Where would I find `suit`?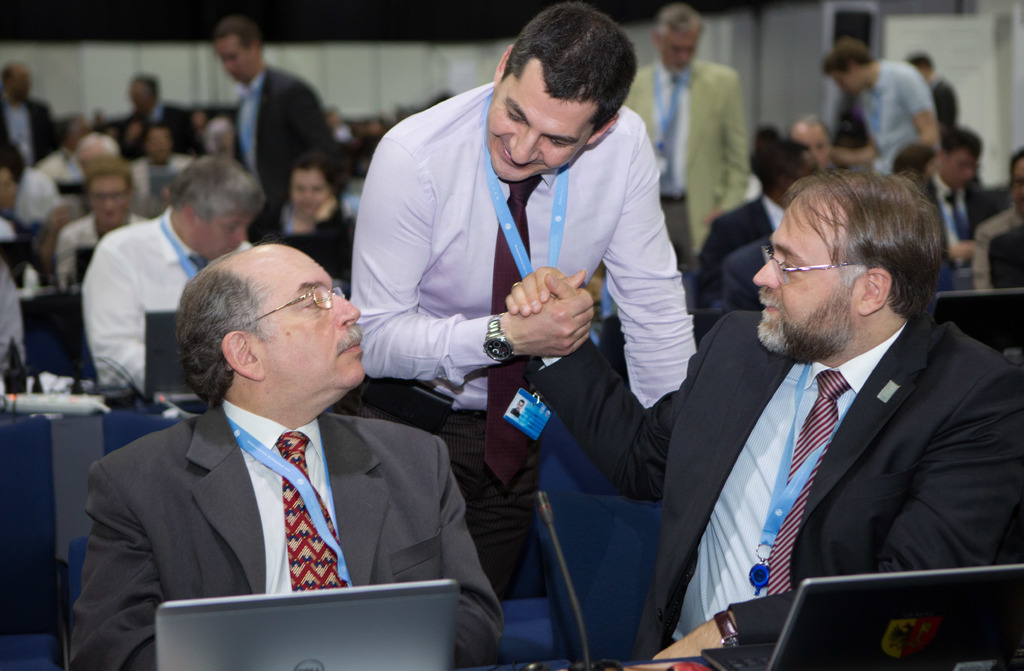
At bbox=[63, 320, 493, 649].
